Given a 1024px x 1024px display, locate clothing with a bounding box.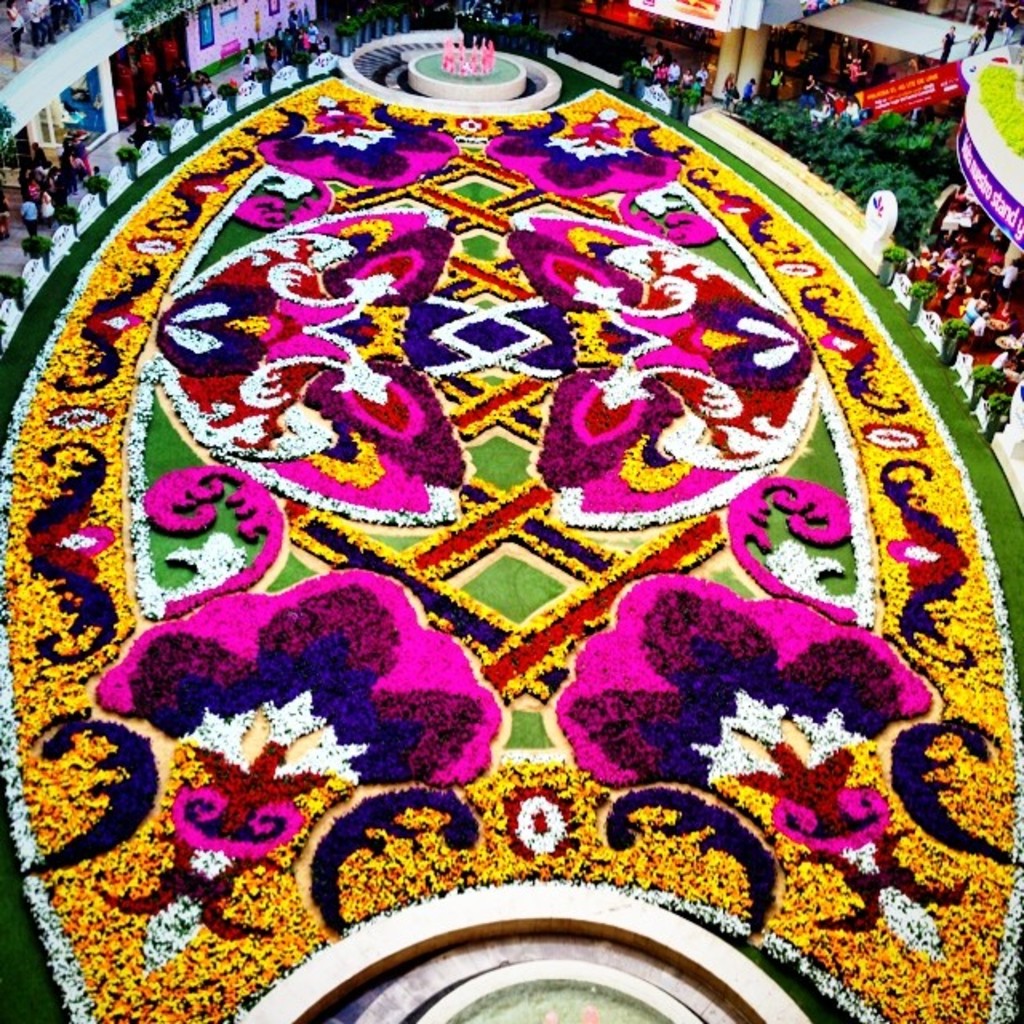
Located: l=688, t=85, r=701, b=96.
